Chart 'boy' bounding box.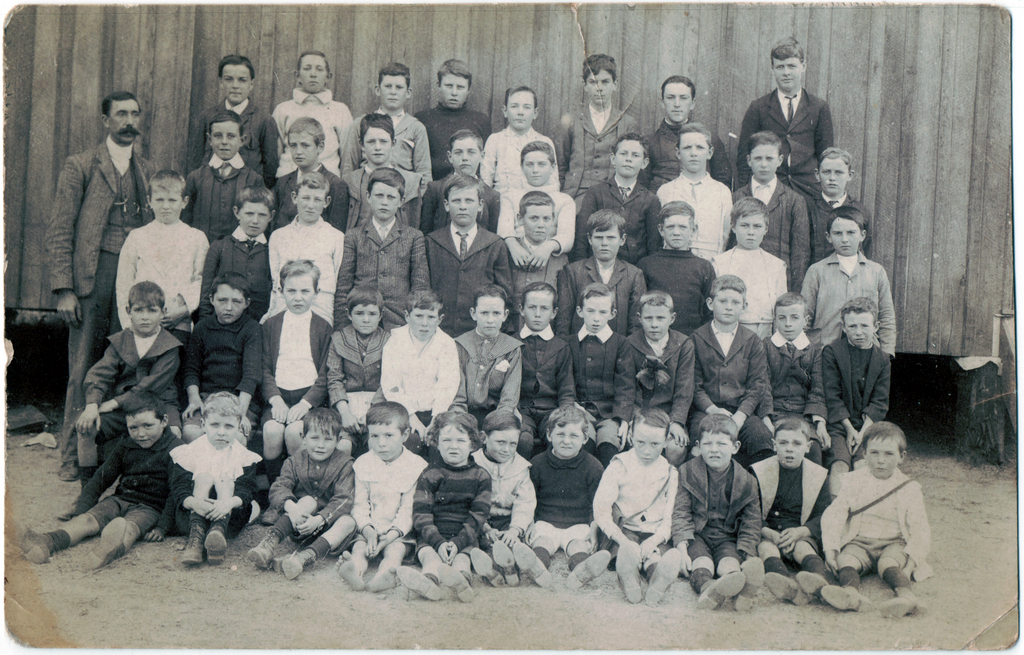
Charted: (415,135,496,235).
